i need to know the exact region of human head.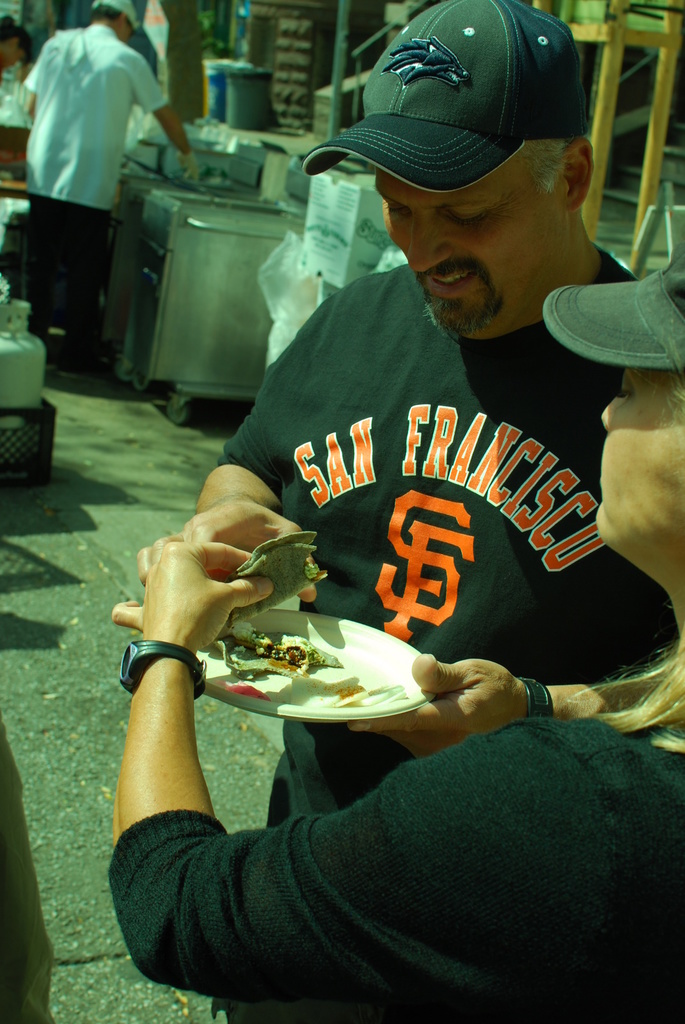
Region: [93,0,141,48].
